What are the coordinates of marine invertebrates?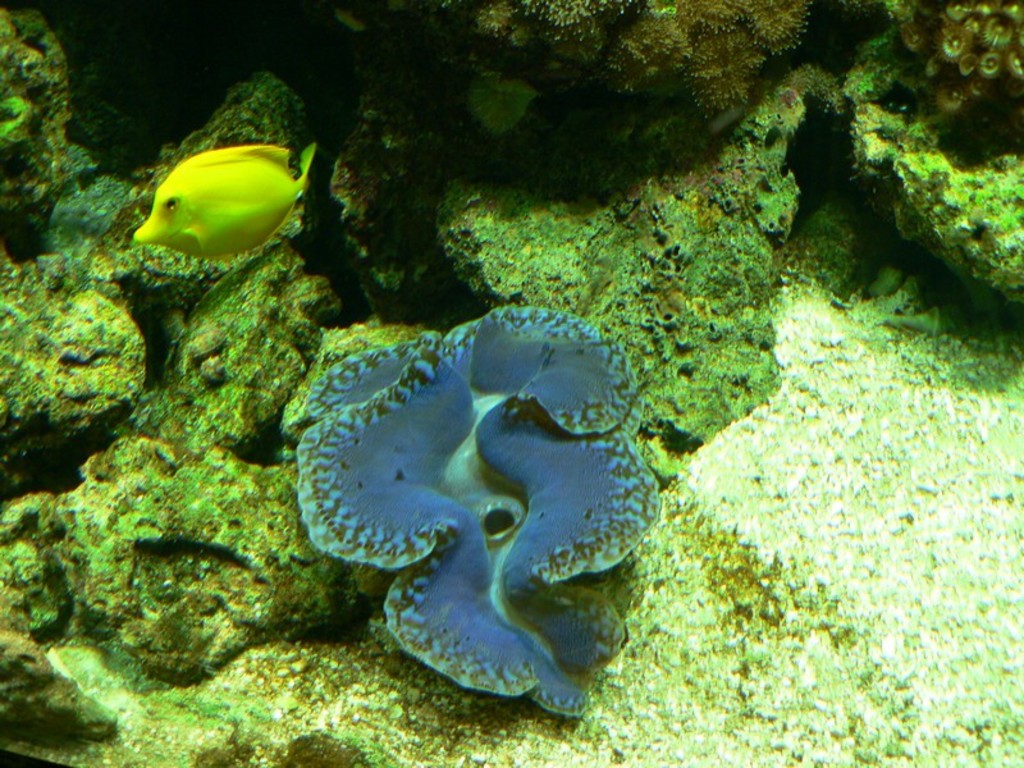
l=411, t=0, r=635, b=87.
